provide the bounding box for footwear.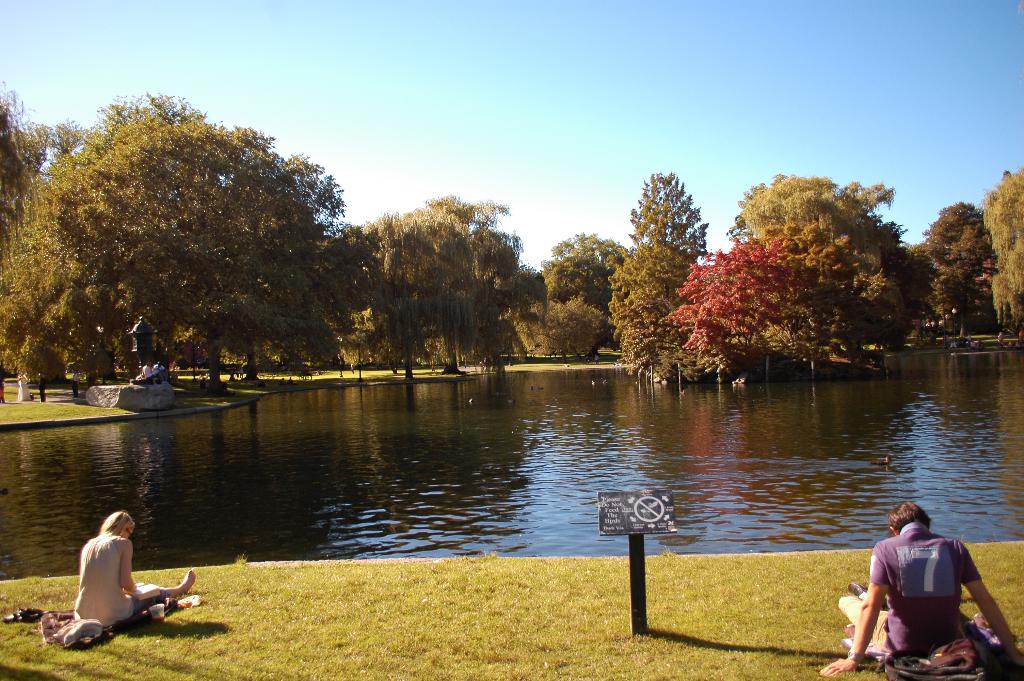
region(845, 581, 869, 596).
